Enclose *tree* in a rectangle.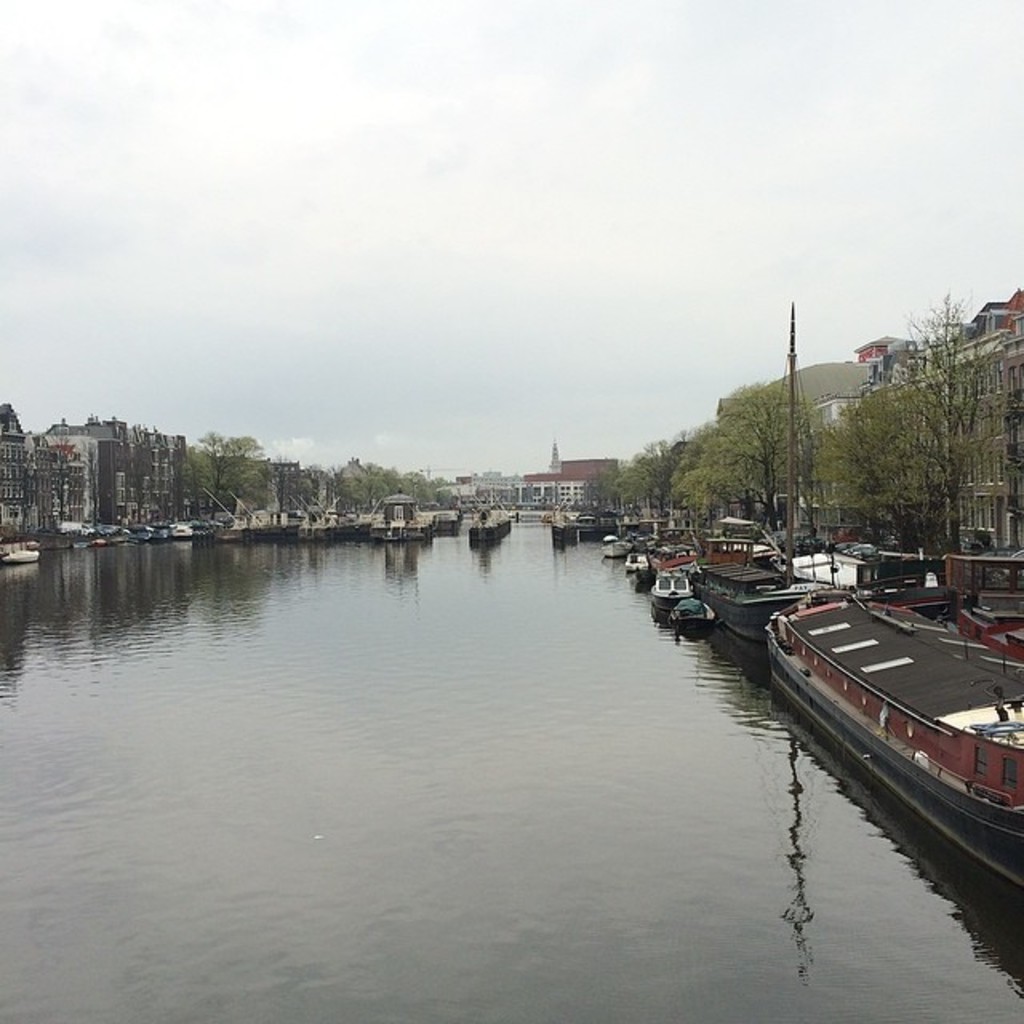
<bbox>842, 278, 1002, 576</bbox>.
